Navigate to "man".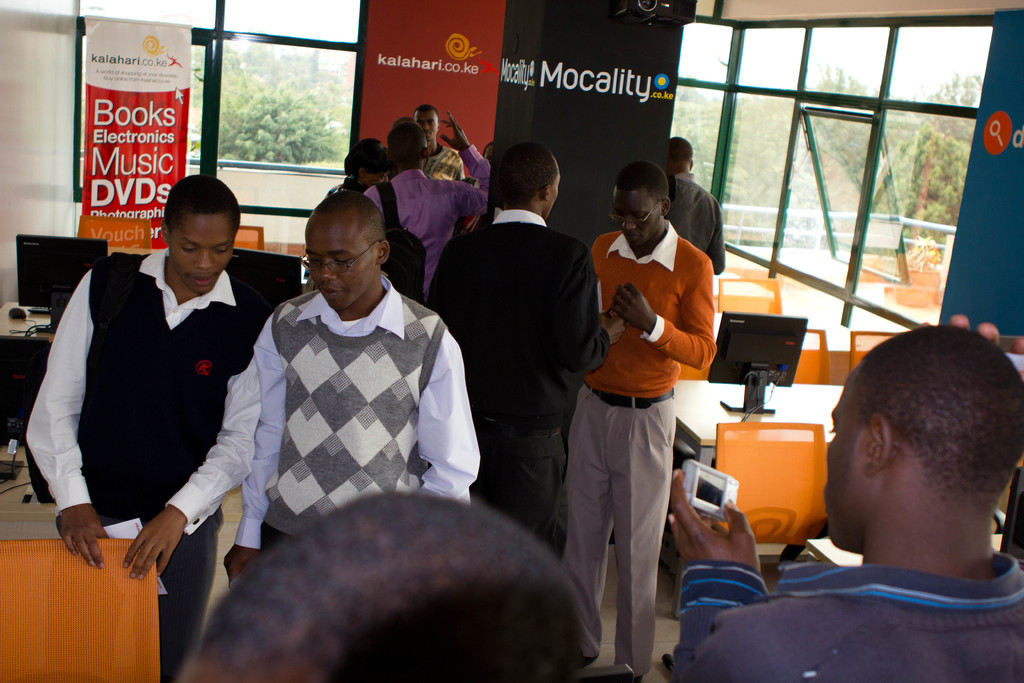
Navigation target: <bbox>652, 135, 723, 290</bbox>.
